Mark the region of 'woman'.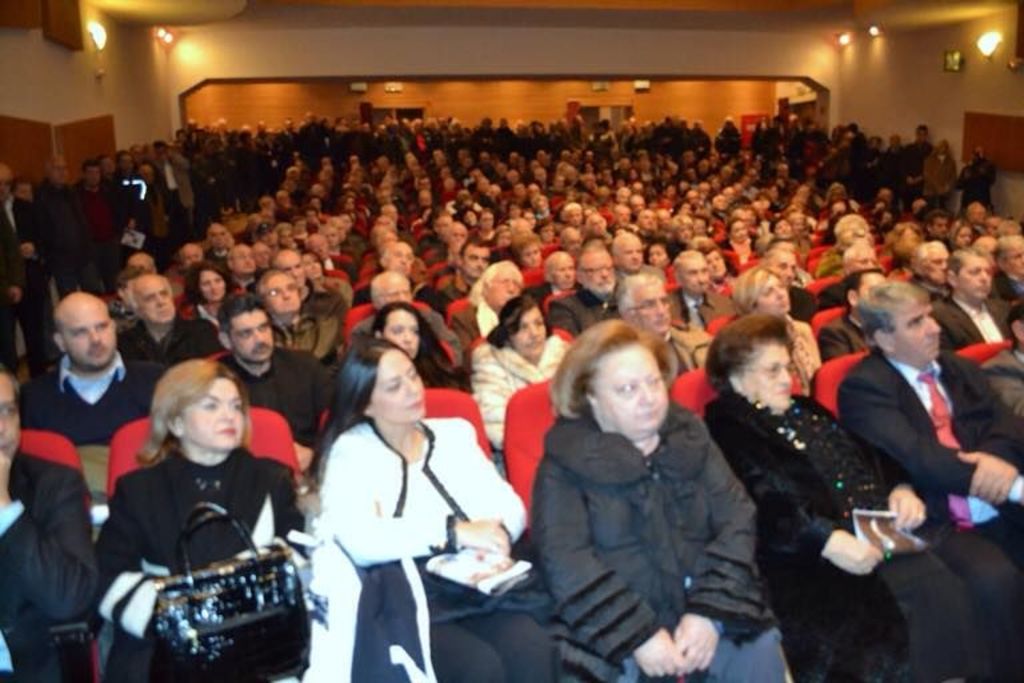
Region: 177:256:240:335.
